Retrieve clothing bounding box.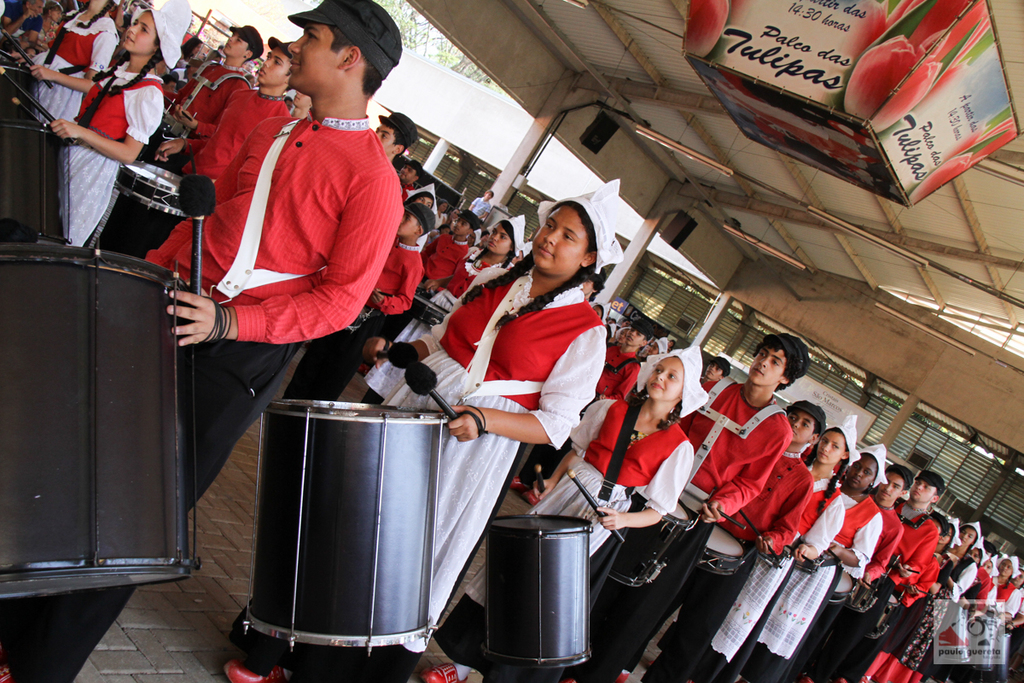
Bounding box: (left=754, top=488, right=877, bottom=682).
